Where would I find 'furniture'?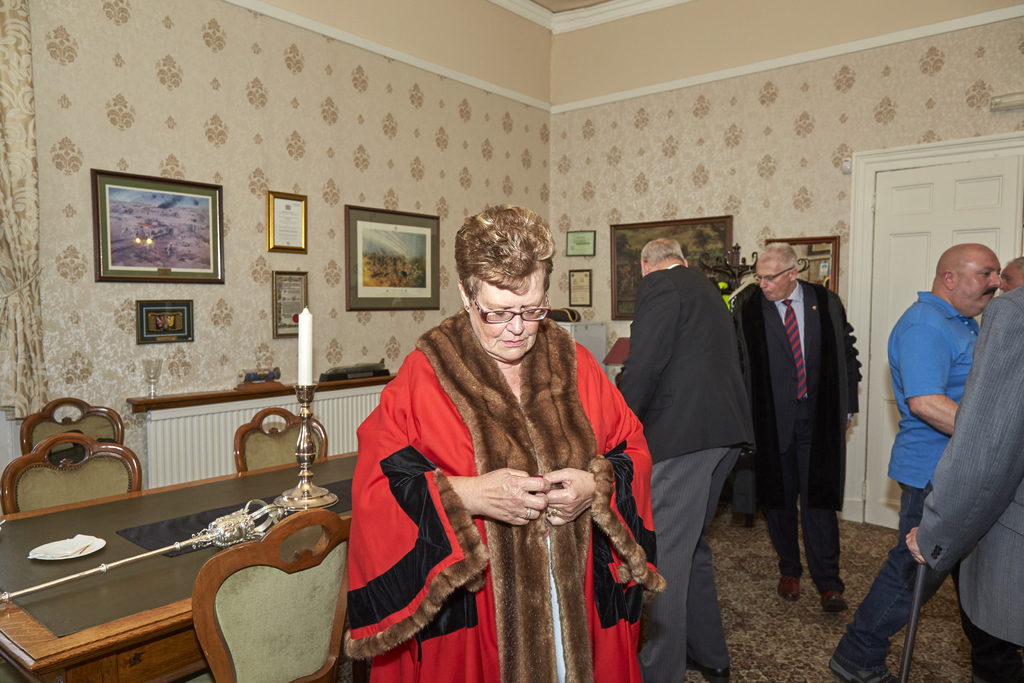
At {"x1": 0, "y1": 450, "x2": 355, "y2": 682}.
